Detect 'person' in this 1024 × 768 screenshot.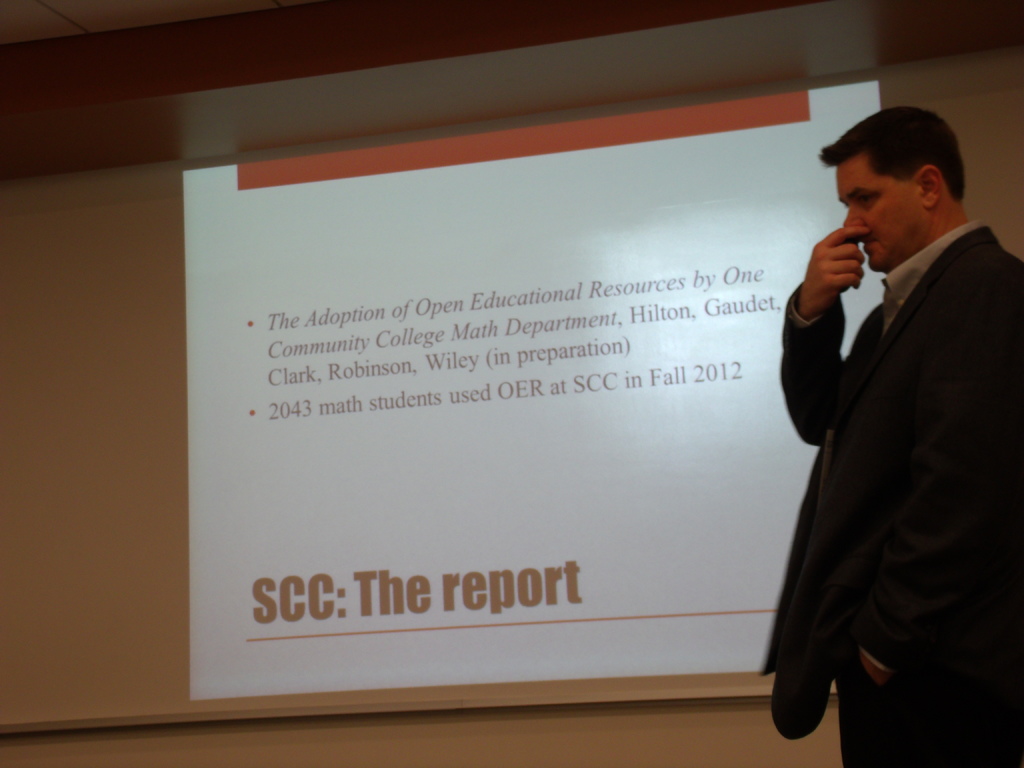
Detection: (x1=750, y1=105, x2=1023, y2=767).
